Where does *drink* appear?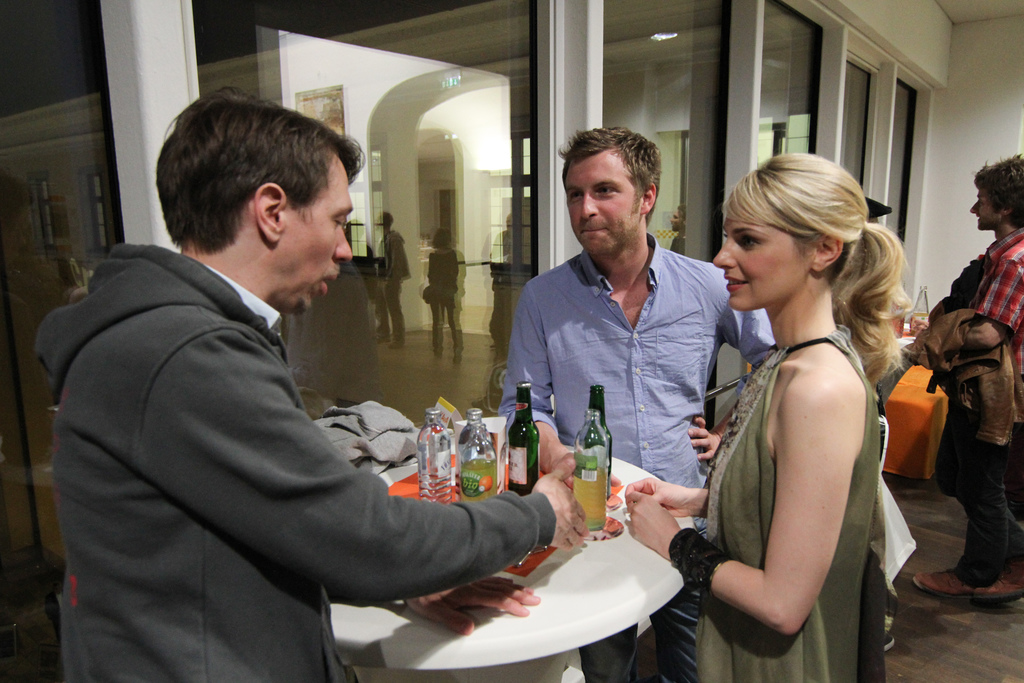
Appears at [509, 386, 534, 490].
